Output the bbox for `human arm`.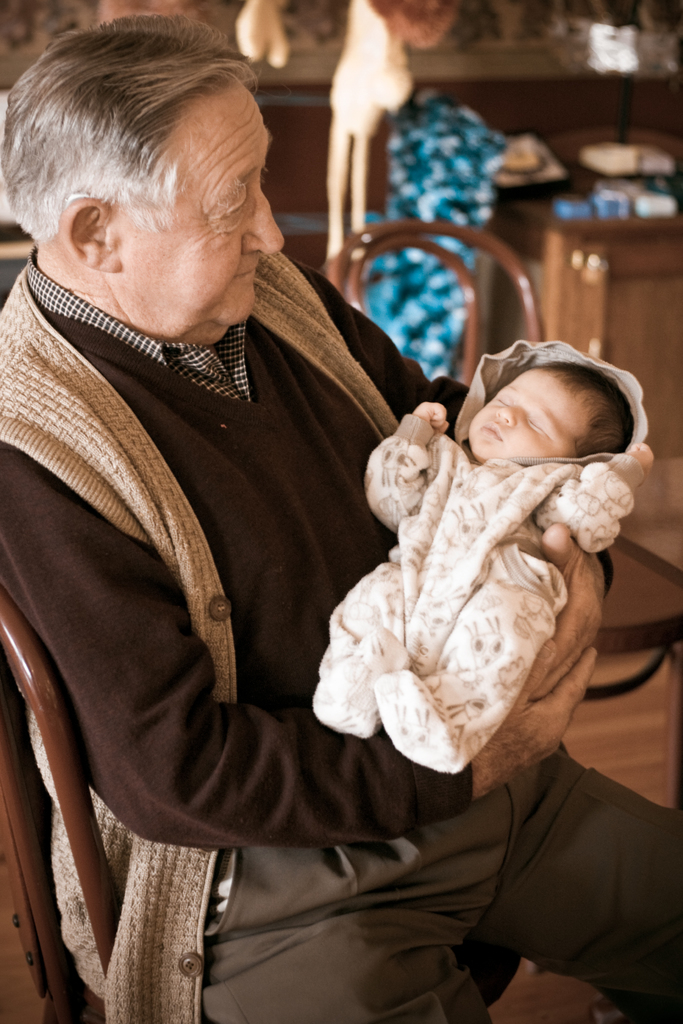
rect(363, 396, 451, 538).
